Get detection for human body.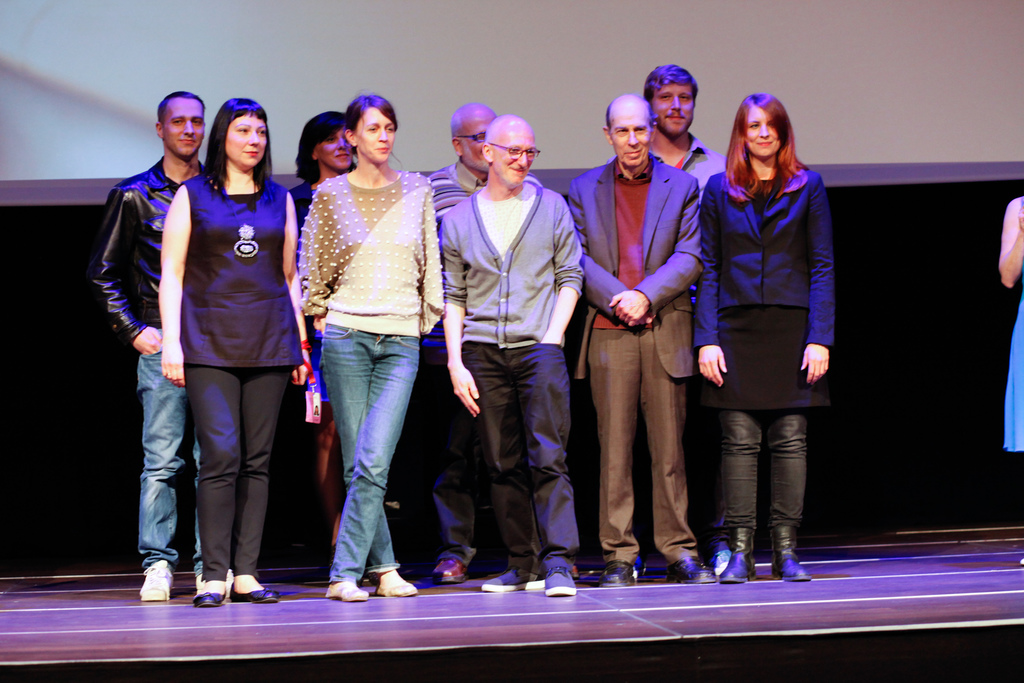
Detection: 997,195,1023,563.
